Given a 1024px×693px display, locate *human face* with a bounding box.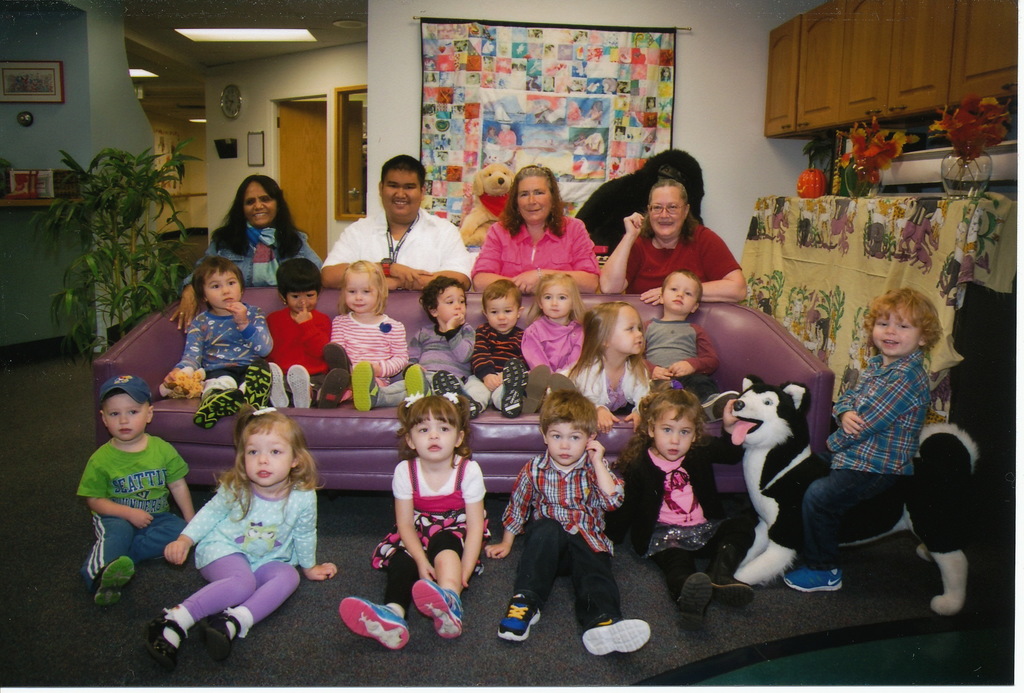
Located: BBox(611, 307, 643, 356).
